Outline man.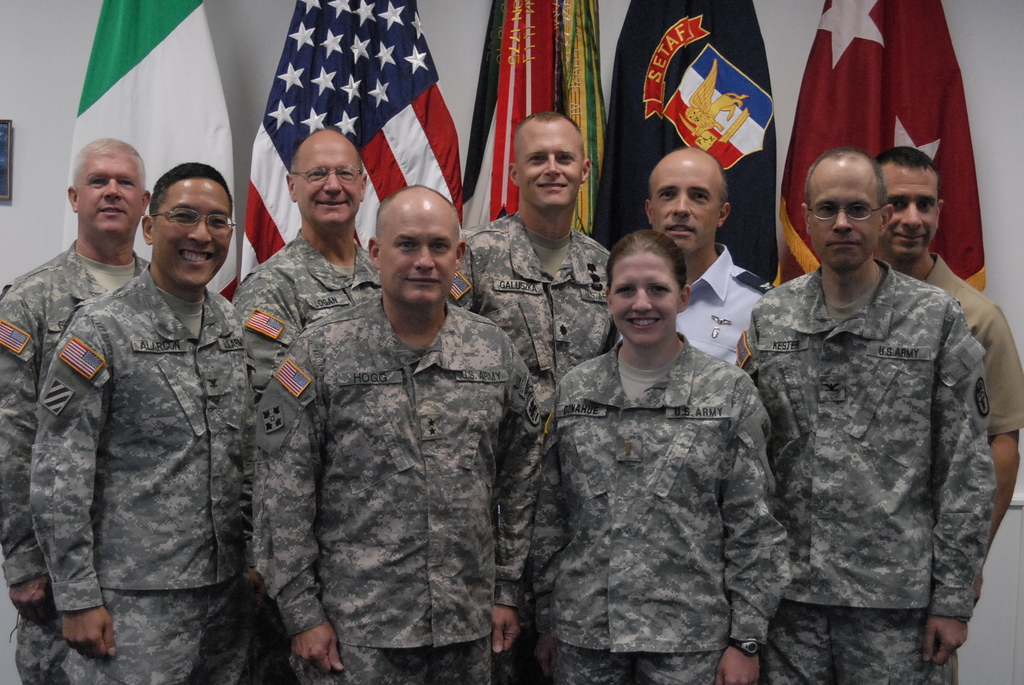
Outline: 255, 186, 550, 684.
